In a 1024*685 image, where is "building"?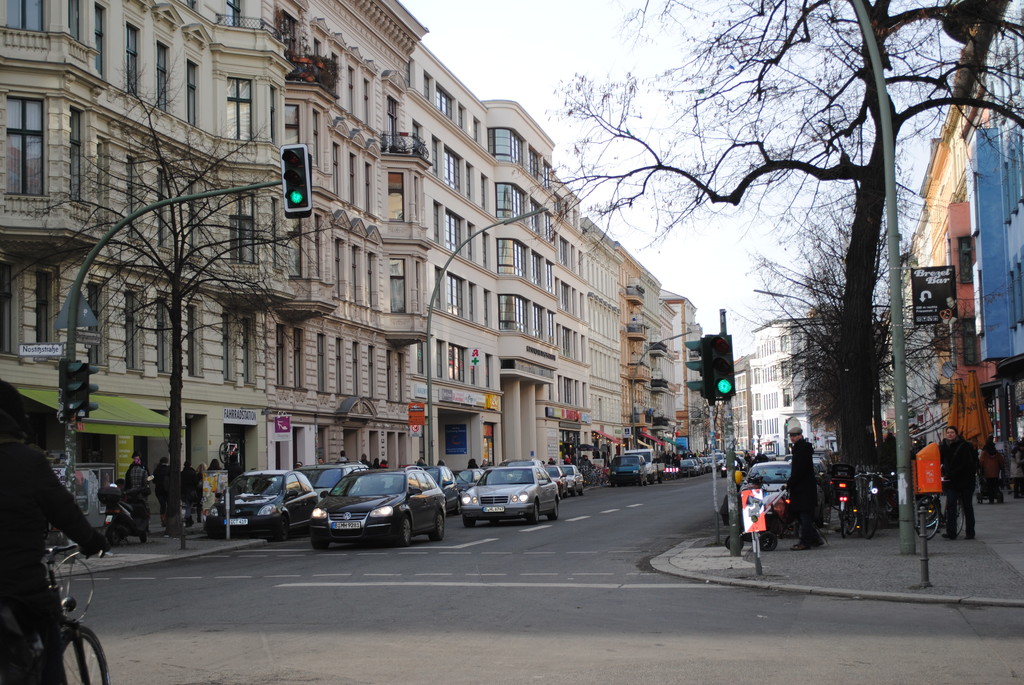
[732,313,838,453].
